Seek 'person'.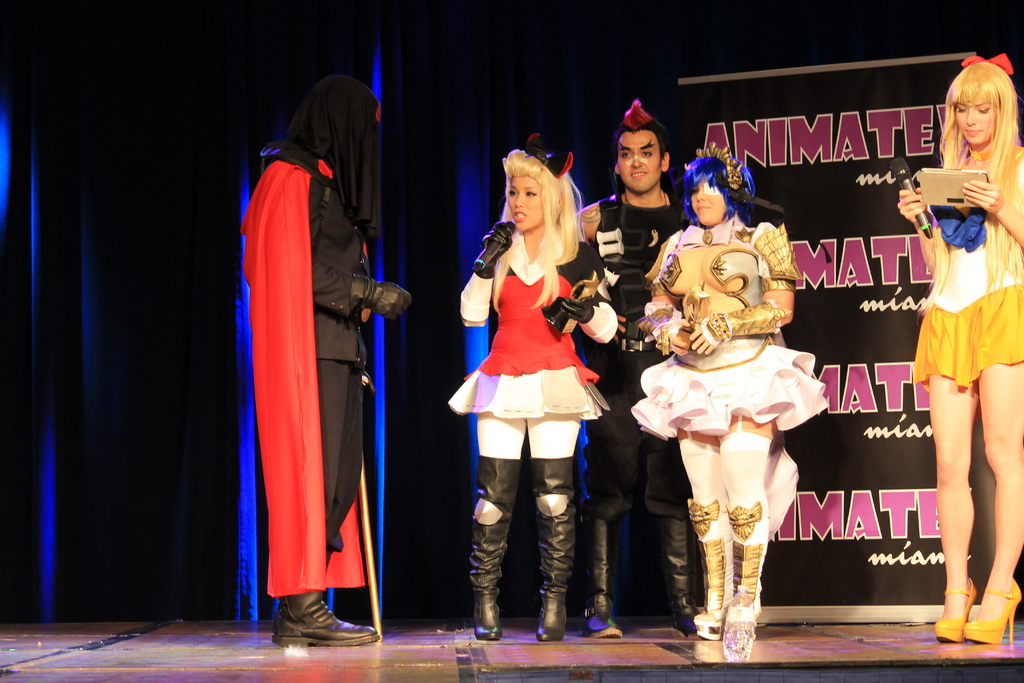
bbox=[240, 70, 413, 649].
